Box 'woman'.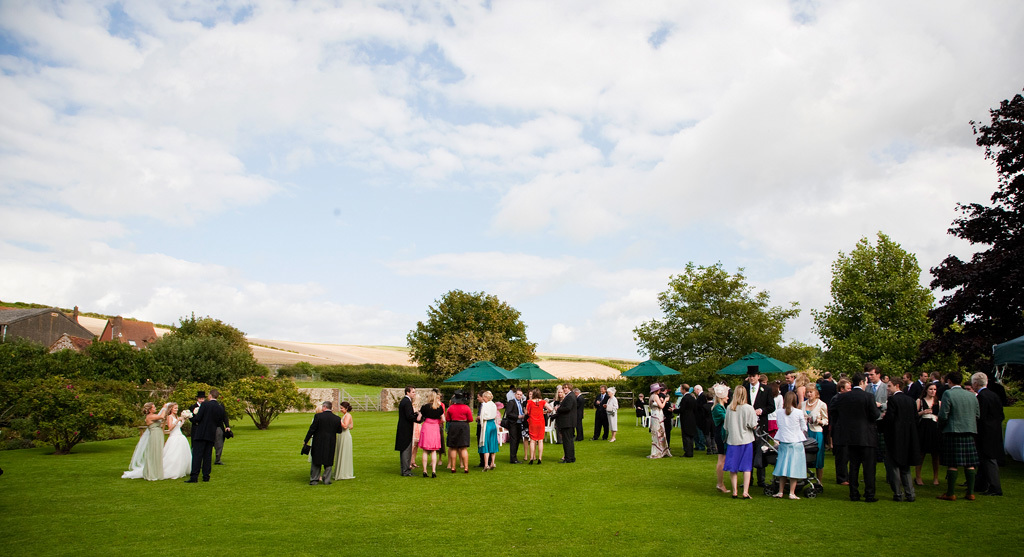
(913,381,950,483).
